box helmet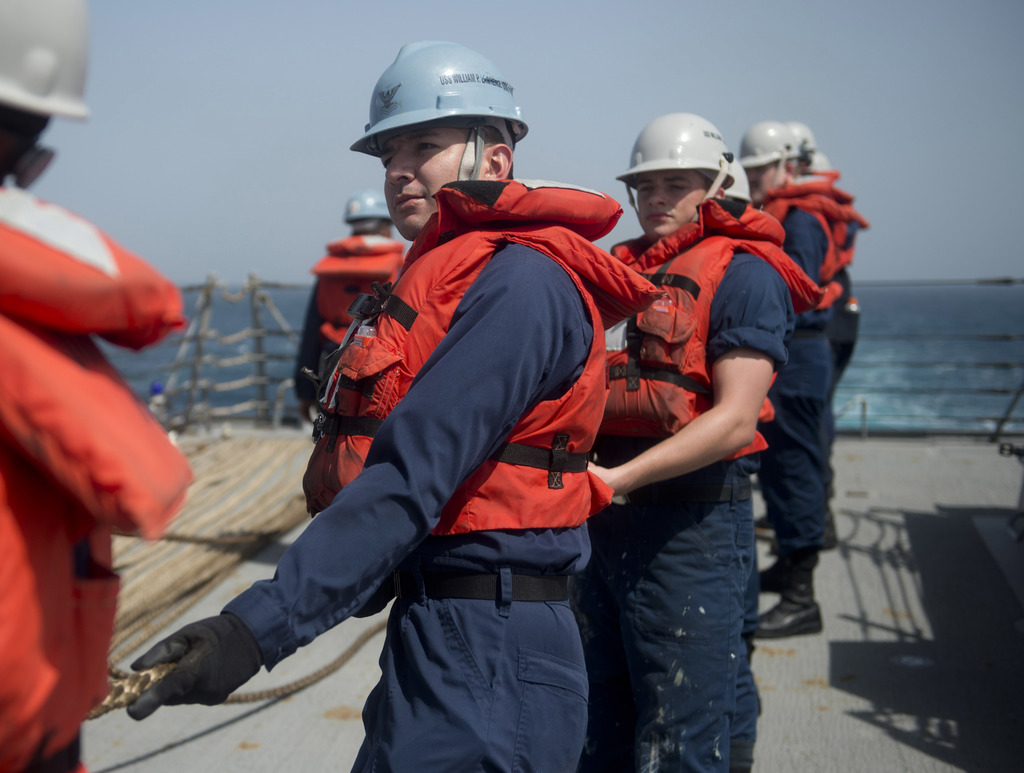
select_region(0, 0, 97, 122)
